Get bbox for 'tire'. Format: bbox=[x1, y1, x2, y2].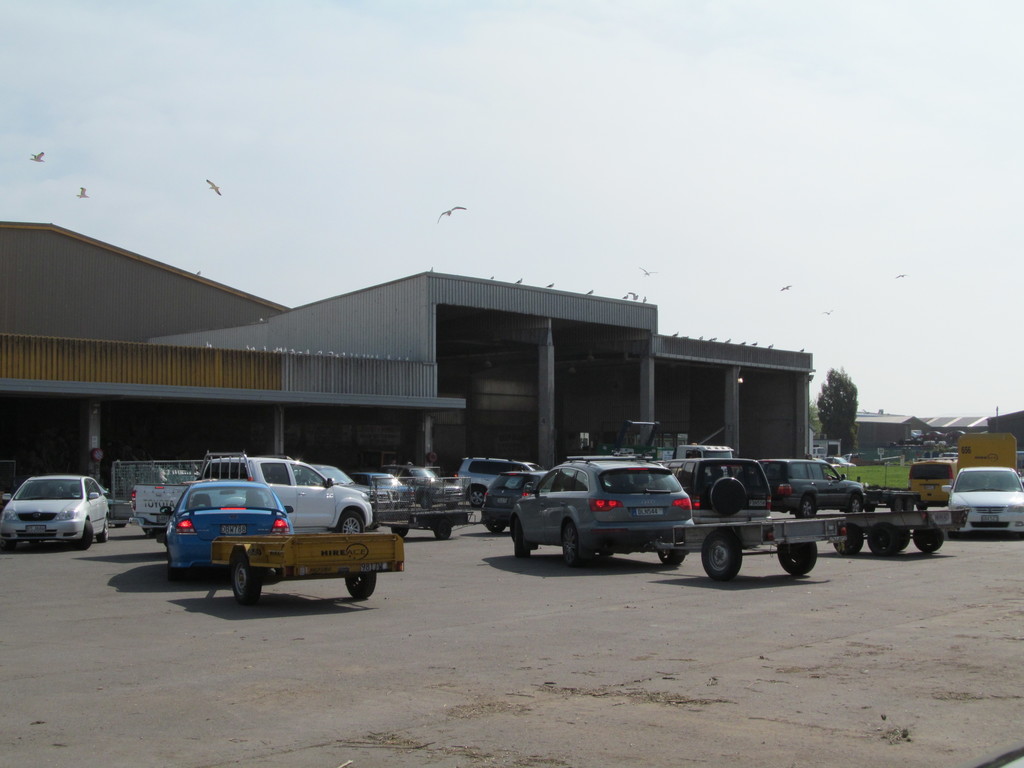
bbox=[418, 493, 430, 506].
